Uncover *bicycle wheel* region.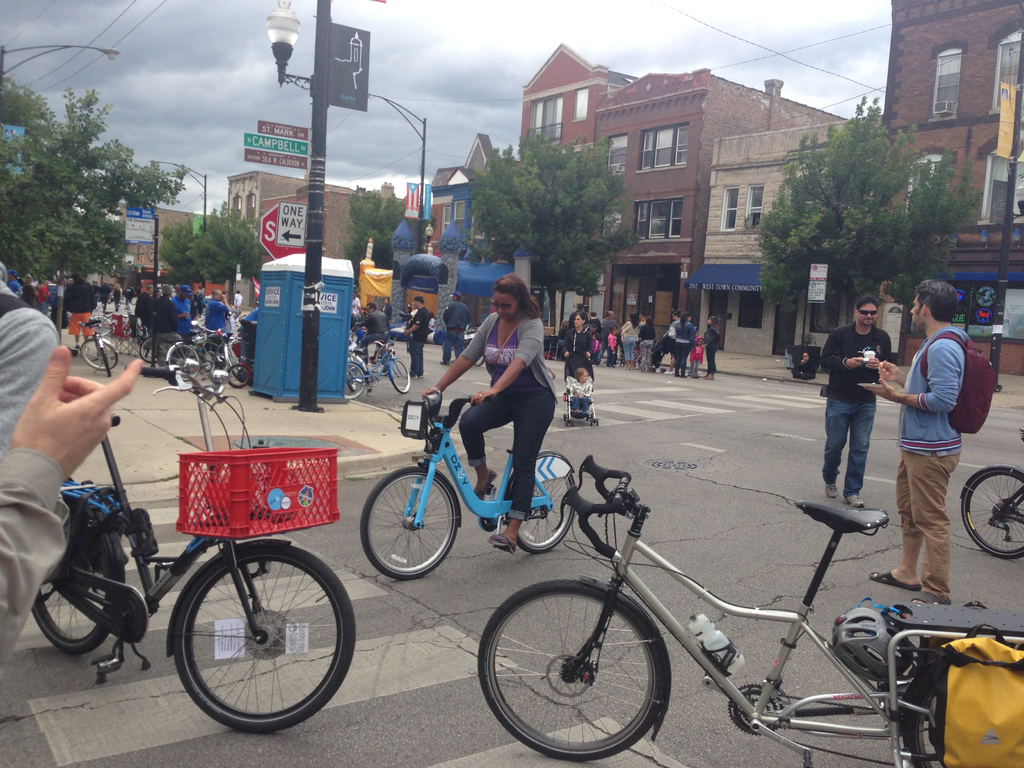
Uncovered: rect(29, 504, 115, 657).
